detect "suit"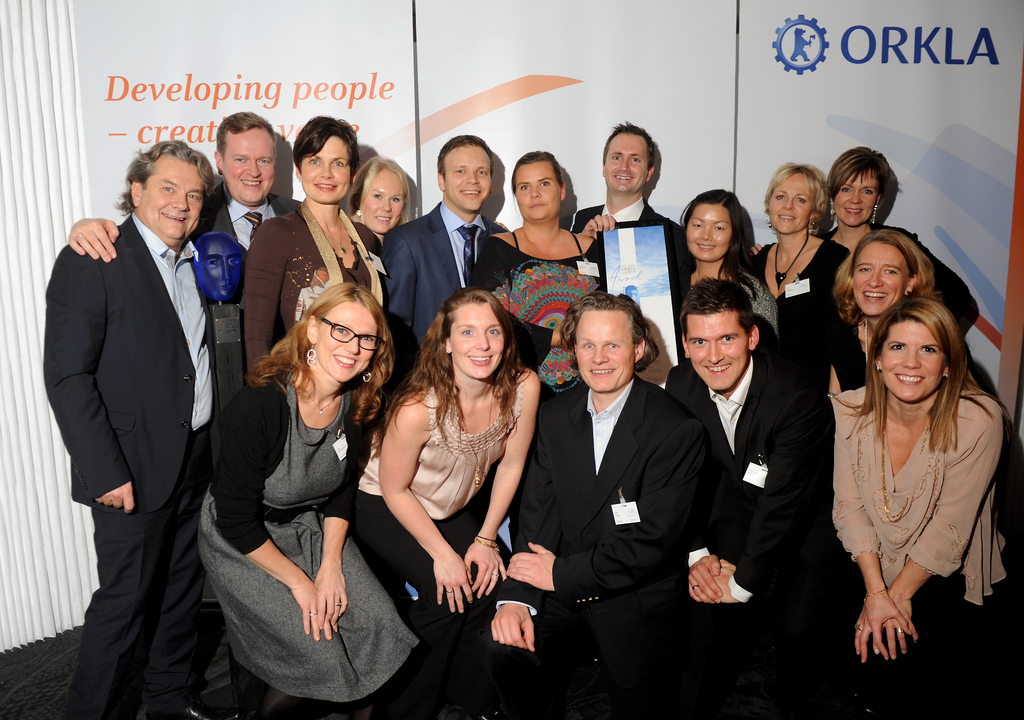
[495,377,685,666]
